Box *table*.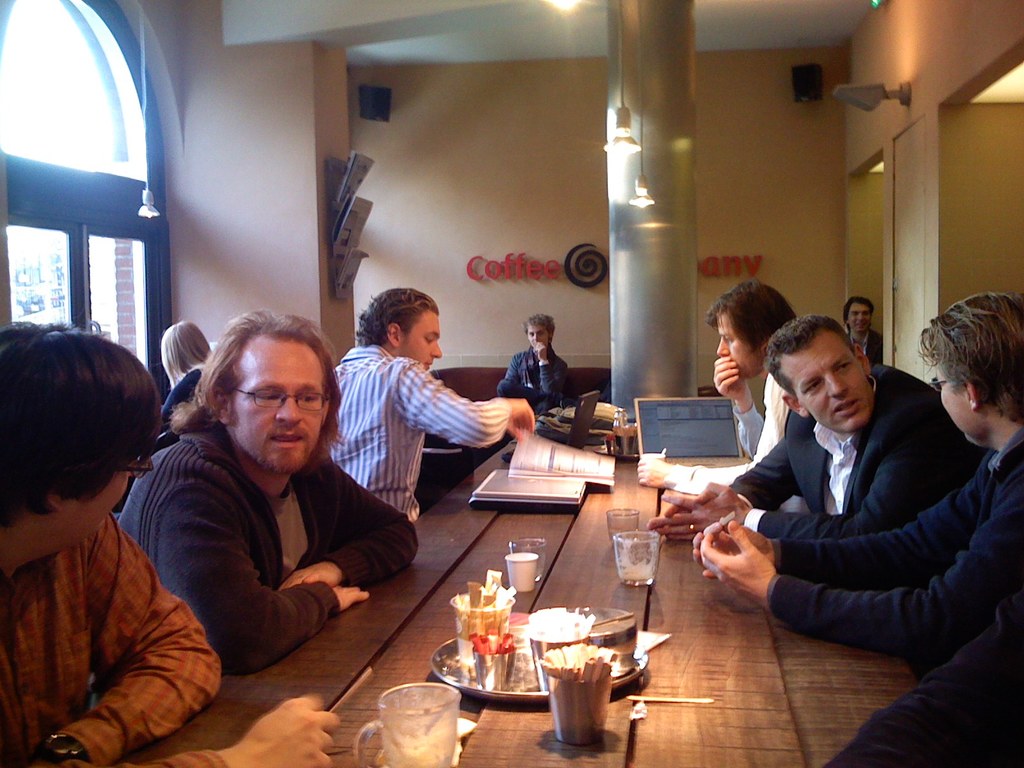
{"x1": 115, "y1": 407, "x2": 922, "y2": 767}.
